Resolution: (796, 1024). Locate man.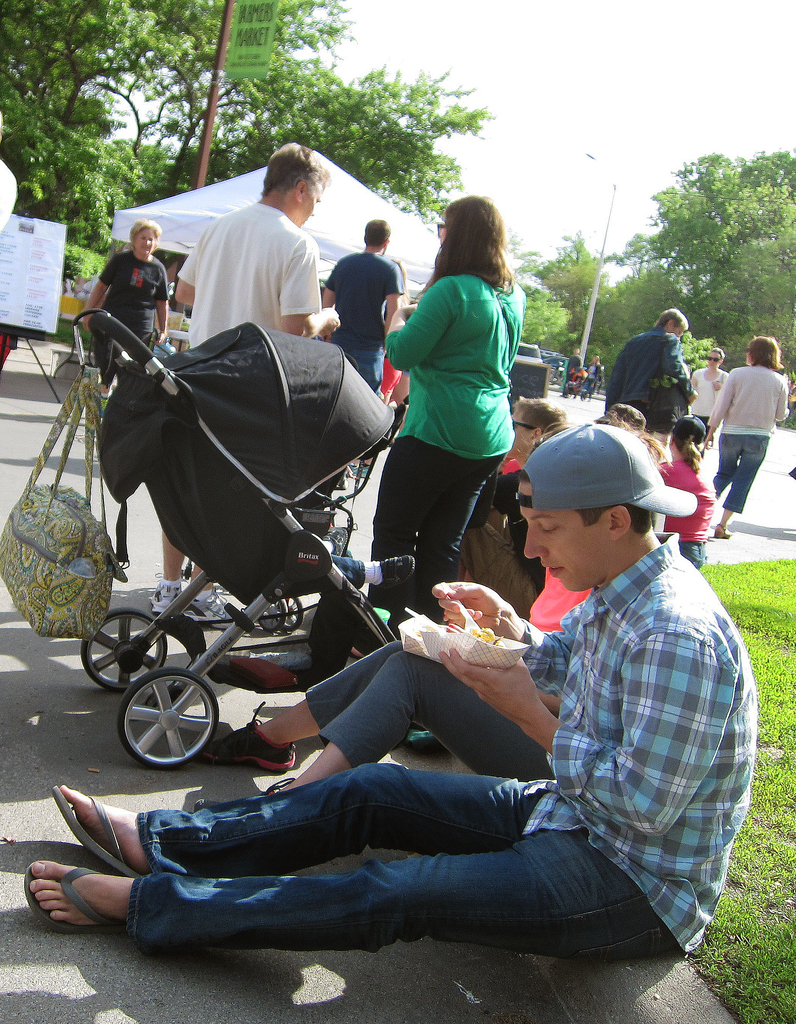
[x1=322, y1=219, x2=404, y2=399].
